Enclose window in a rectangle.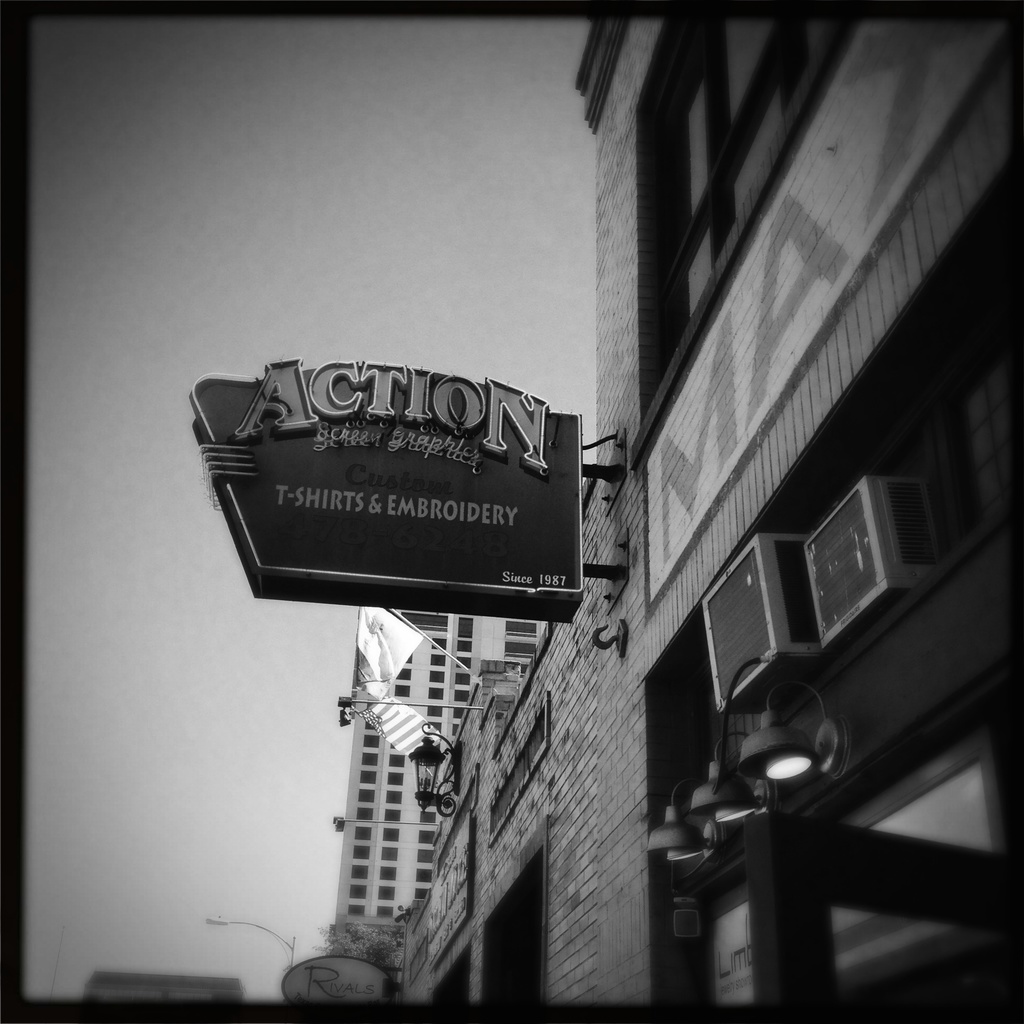
{"left": 417, "top": 850, "right": 435, "bottom": 862}.
